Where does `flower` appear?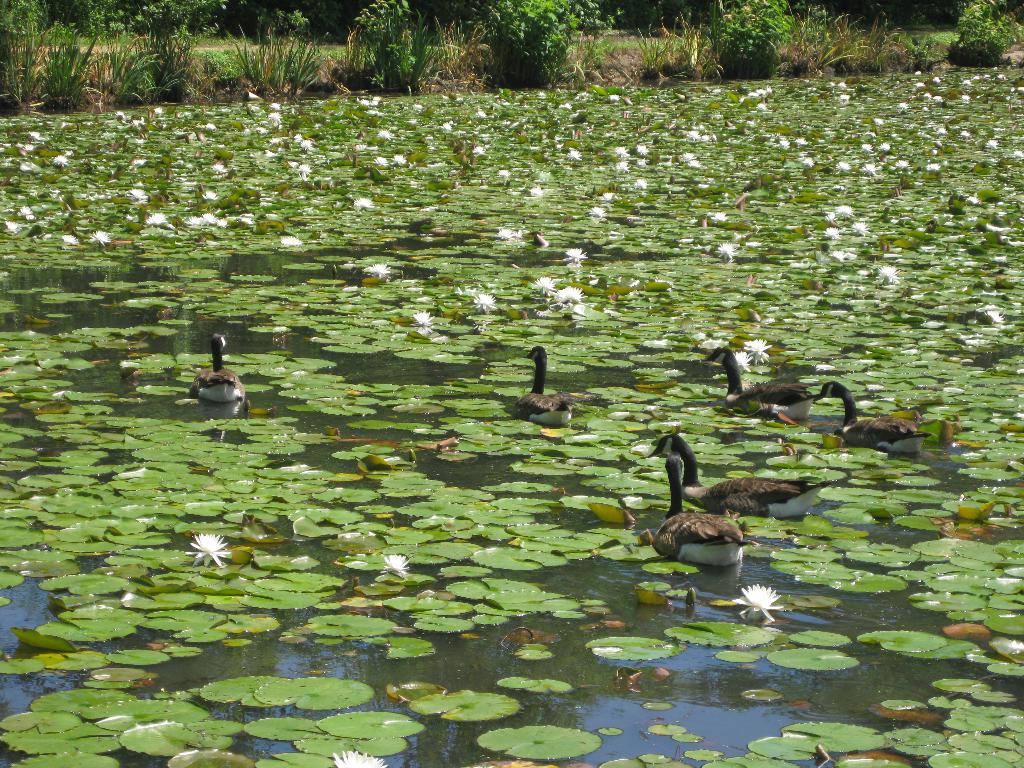
Appears at bbox=[1005, 634, 1022, 651].
